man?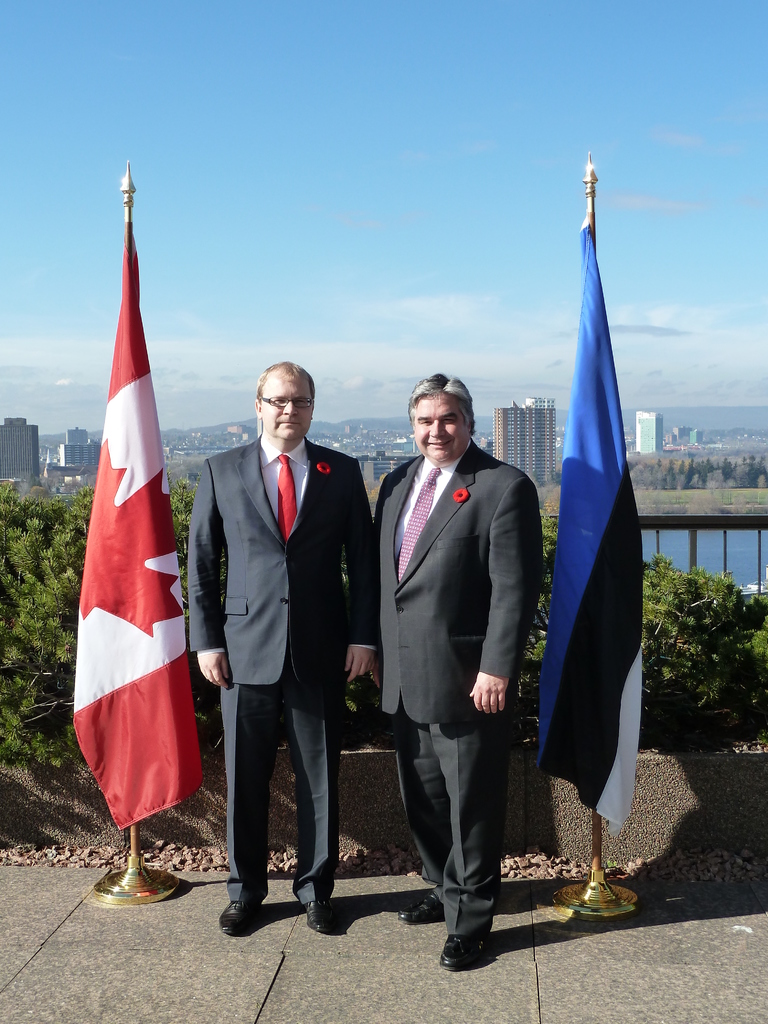
locate(369, 378, 547, 969)
